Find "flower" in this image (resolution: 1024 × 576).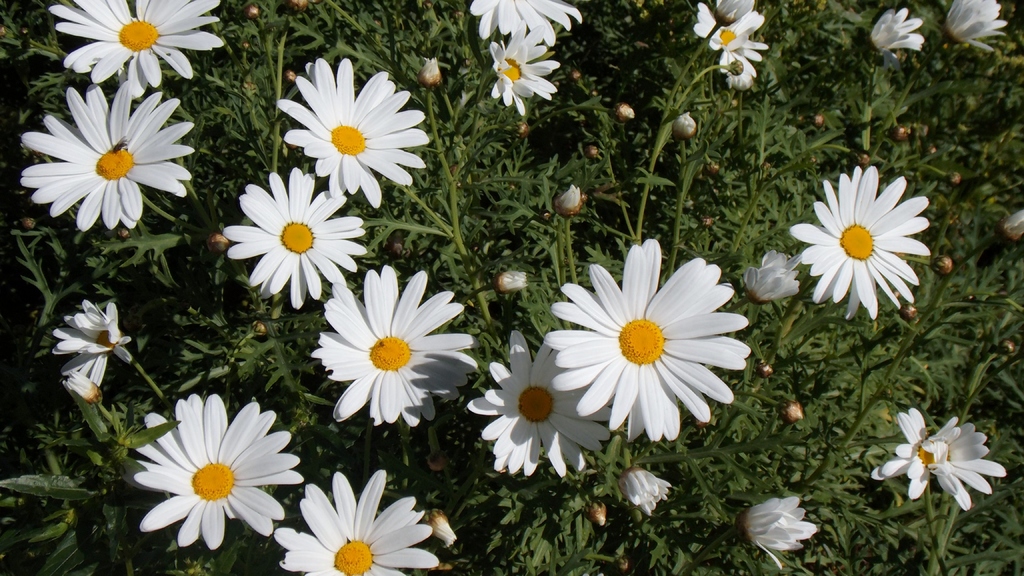
box(557, 184, 584, 217).
